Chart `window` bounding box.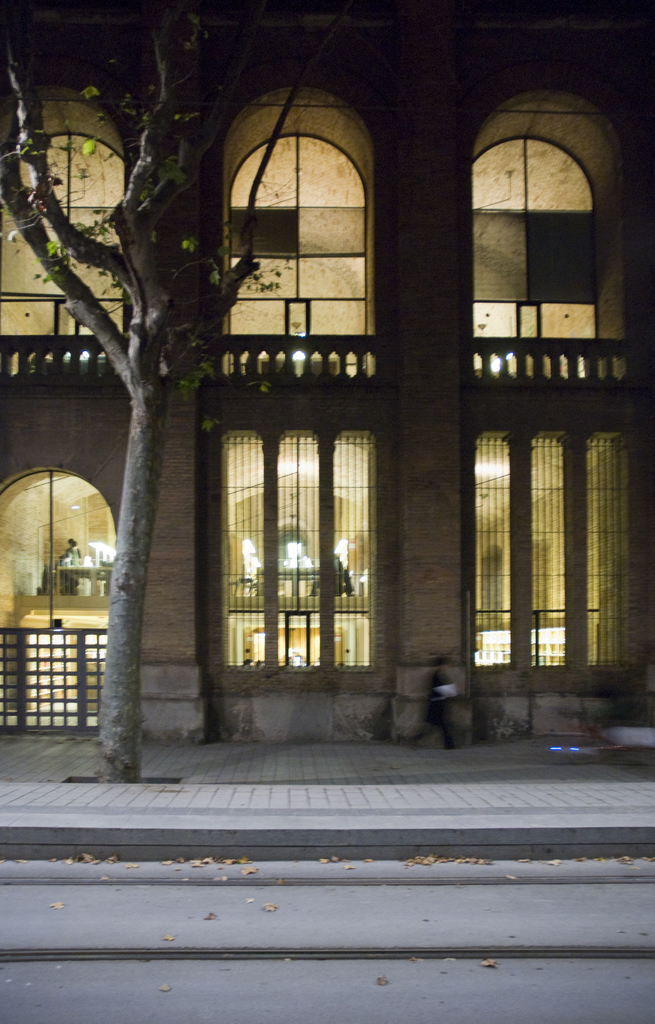
Charted: {"left": 469, "top": 138, "right": 613, "bottom": 390}.
